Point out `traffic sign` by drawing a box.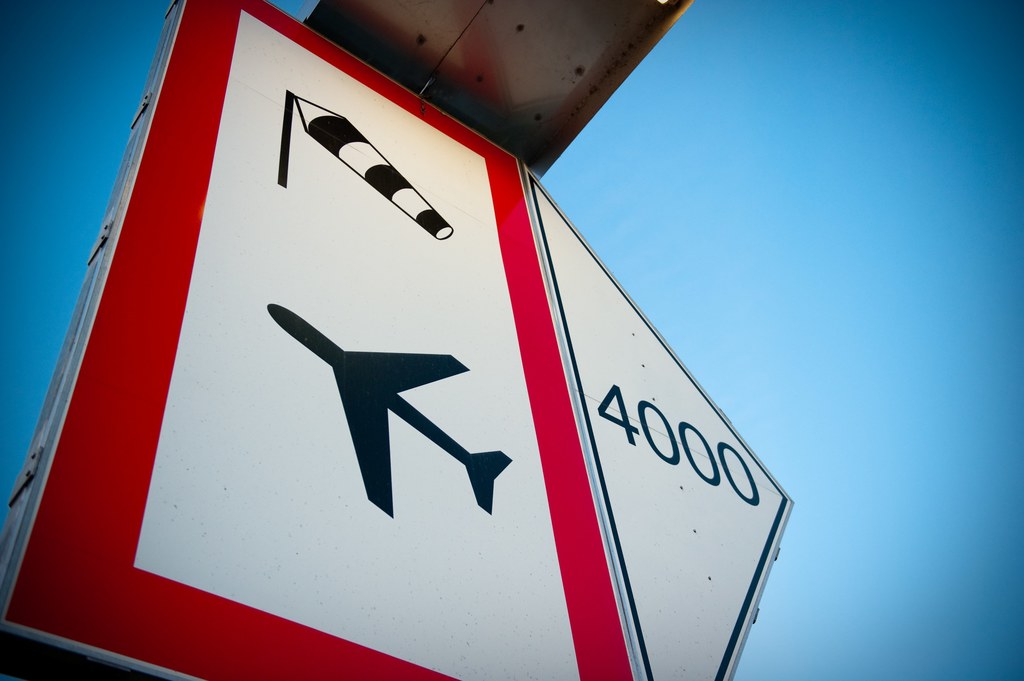
(left=0, top=0, right=792, bottom=680).
